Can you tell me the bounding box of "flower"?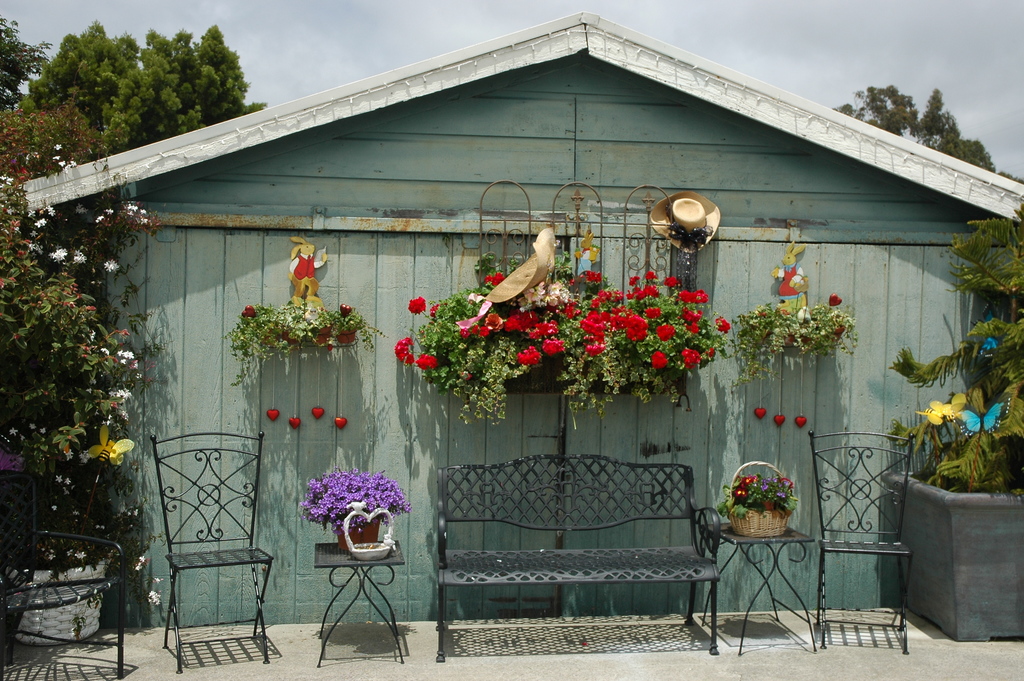
125:203:140:217.
